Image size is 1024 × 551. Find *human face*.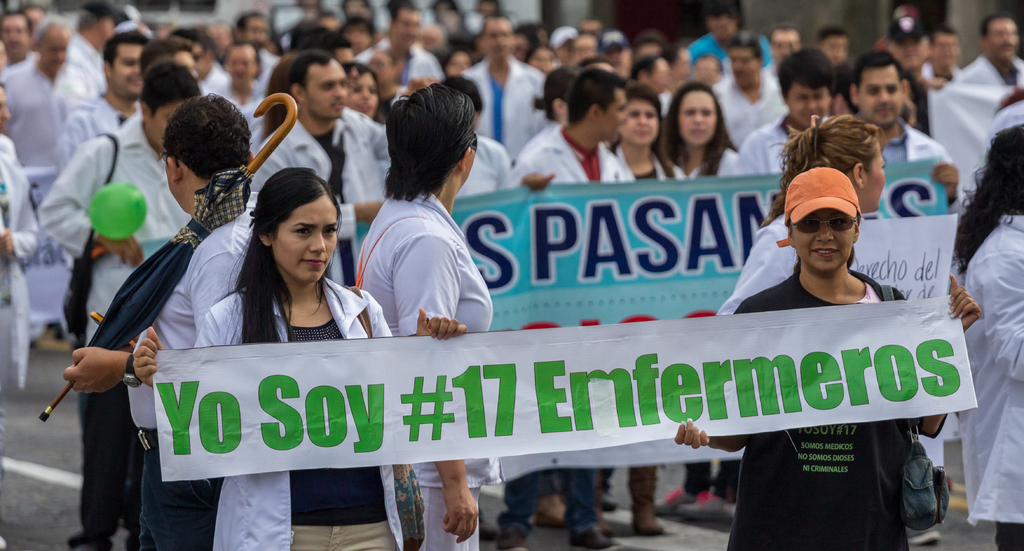
select_region(622, 94, 660, 139).
